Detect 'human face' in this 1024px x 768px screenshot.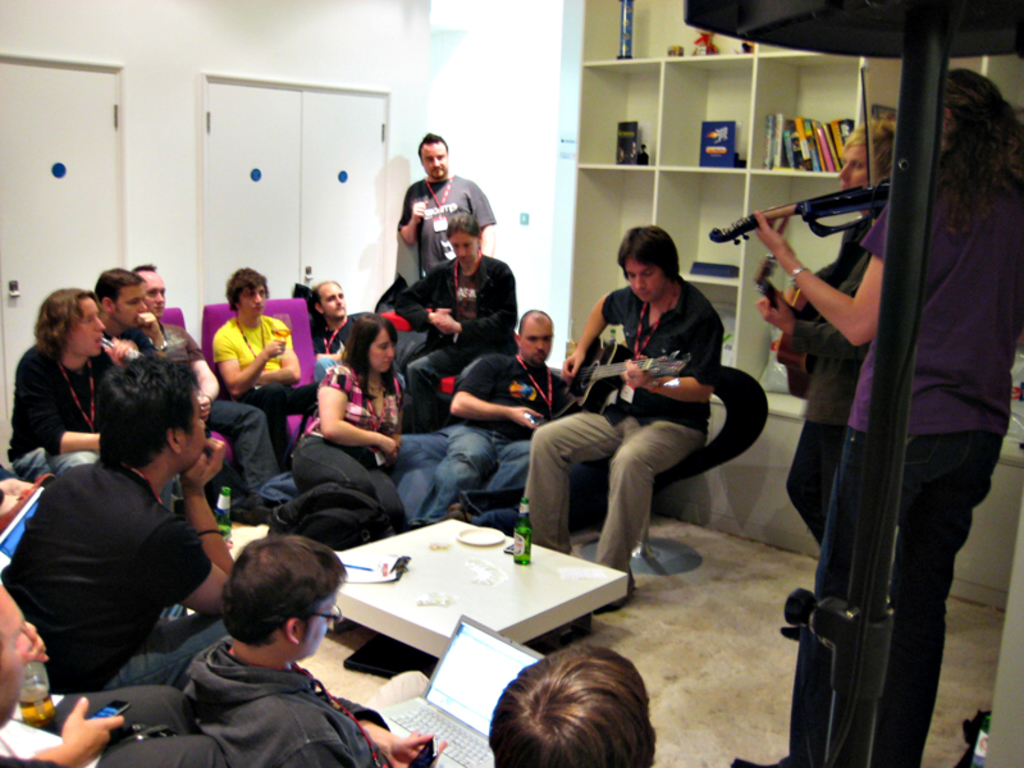
Detection: [301, 593, 347, 658].
